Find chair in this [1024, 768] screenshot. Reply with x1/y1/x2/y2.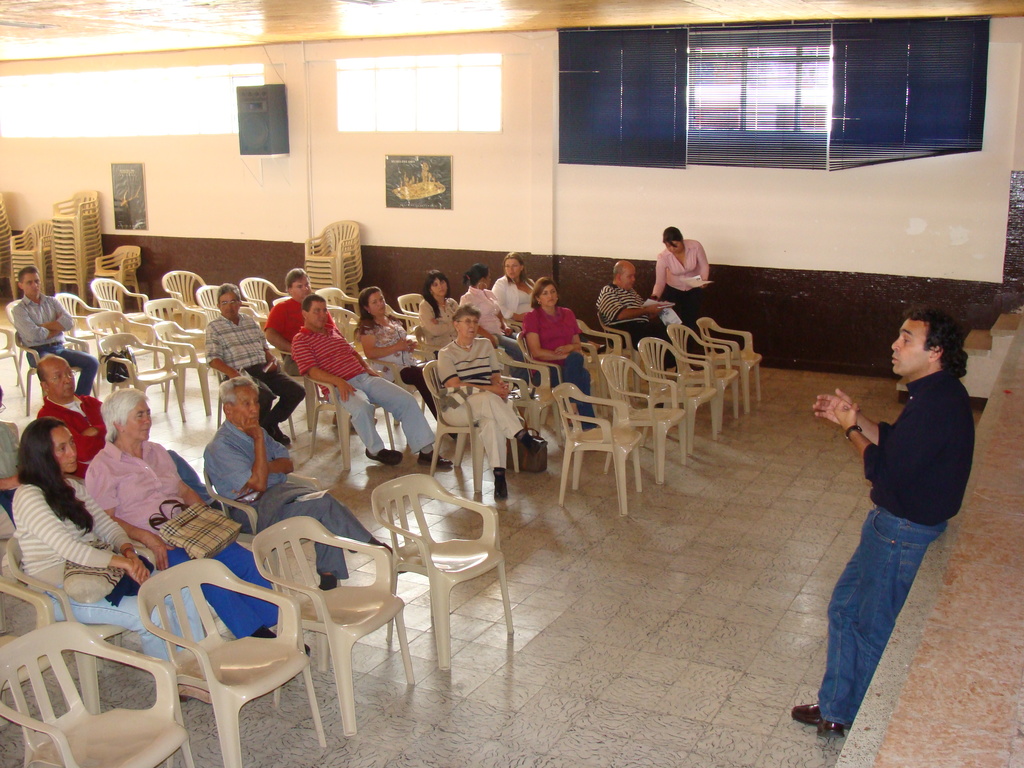
56/287/125/360.
